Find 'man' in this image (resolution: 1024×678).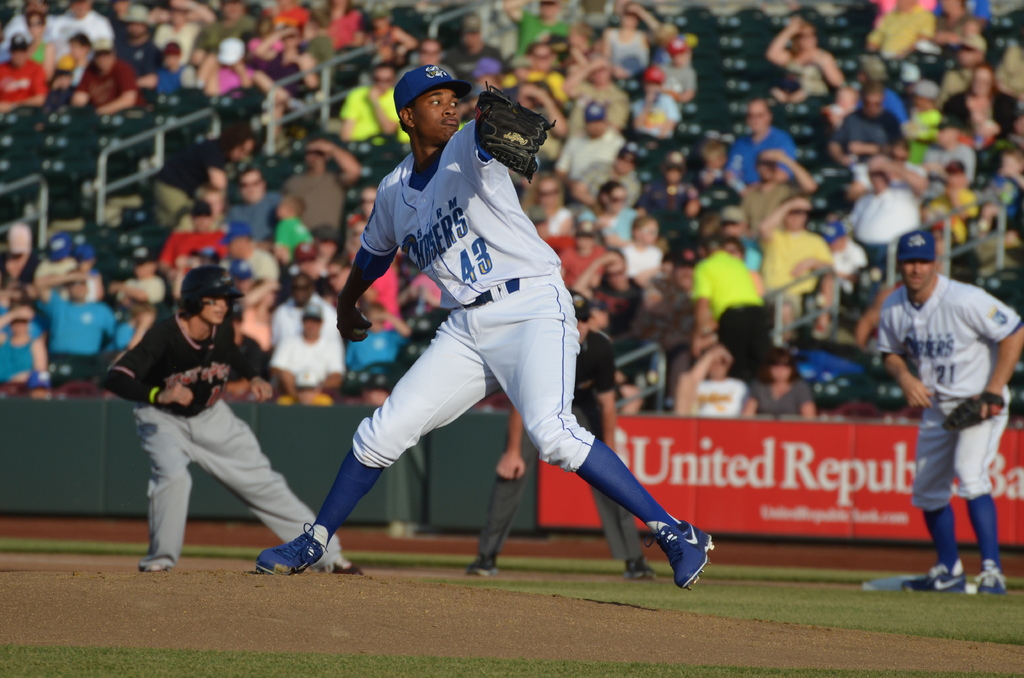
[x1=252, y1=66, x2=717, y2=595].
